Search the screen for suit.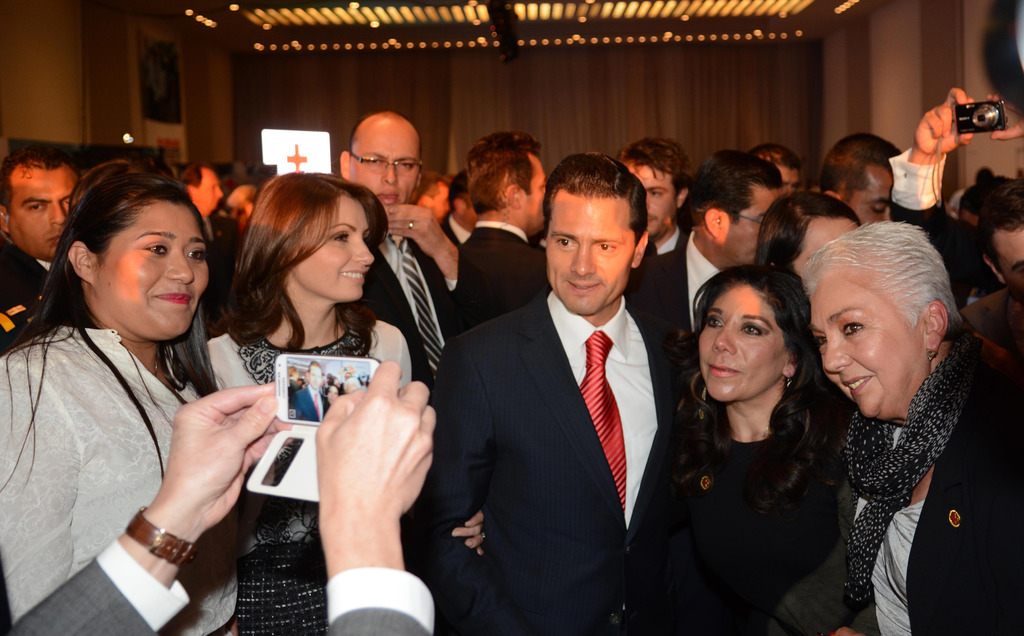
Found at <region>438, 216, 468, 245</region>.
